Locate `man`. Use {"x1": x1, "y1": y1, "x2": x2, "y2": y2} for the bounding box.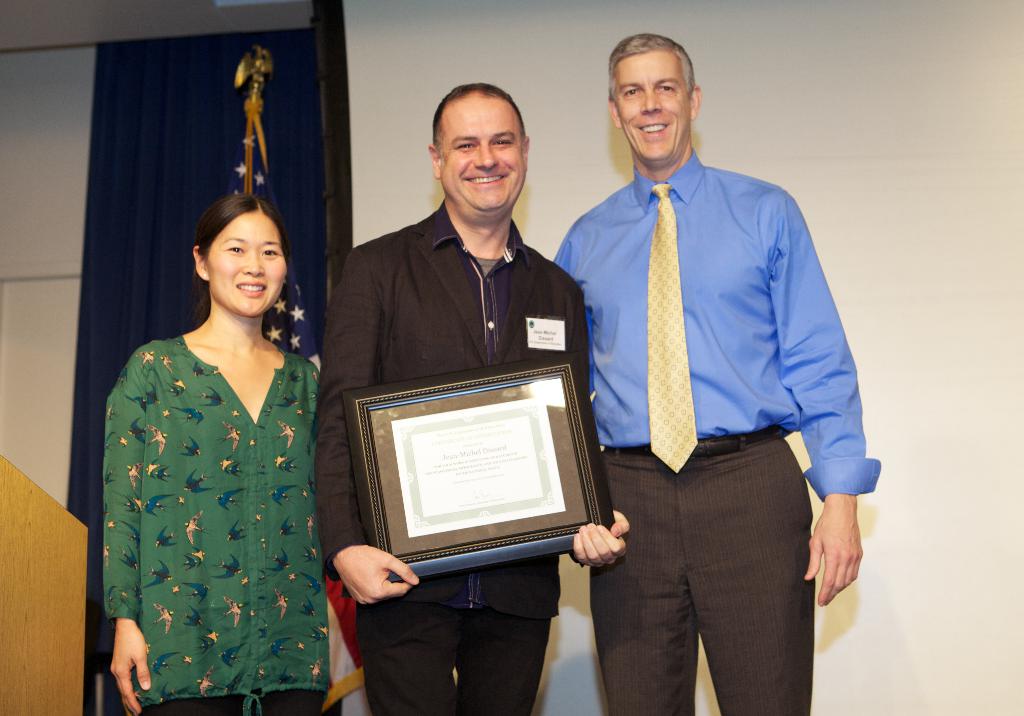
{"x1": 540, "y1": 31, "x2": 870, "y2": 702}.
